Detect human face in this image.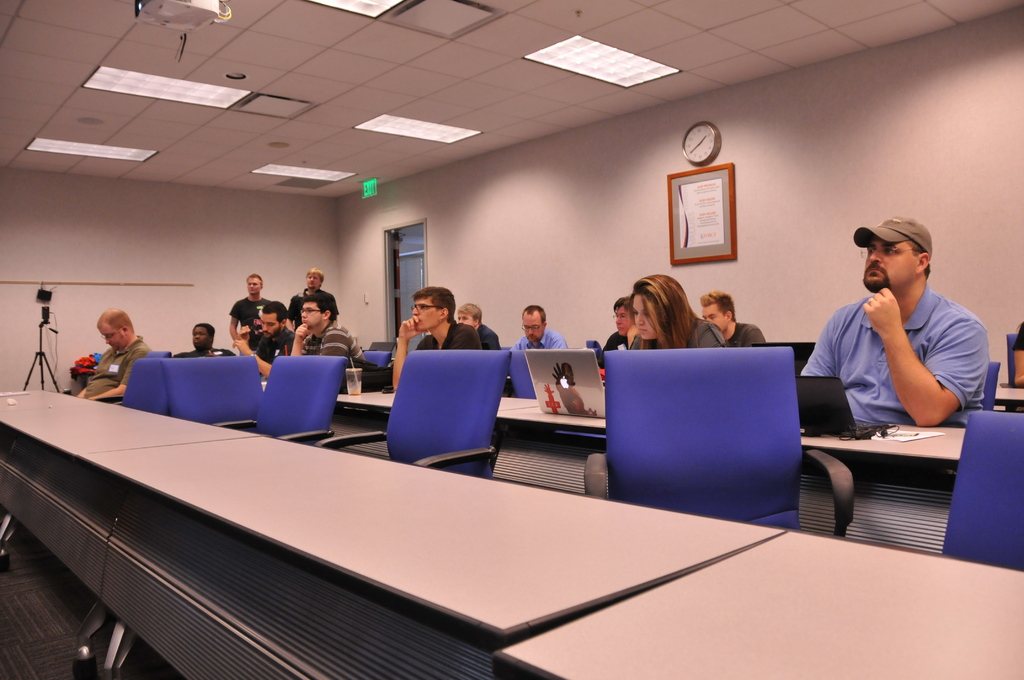
Detection: x1=258, y1=305, x2=282, y2=341.
